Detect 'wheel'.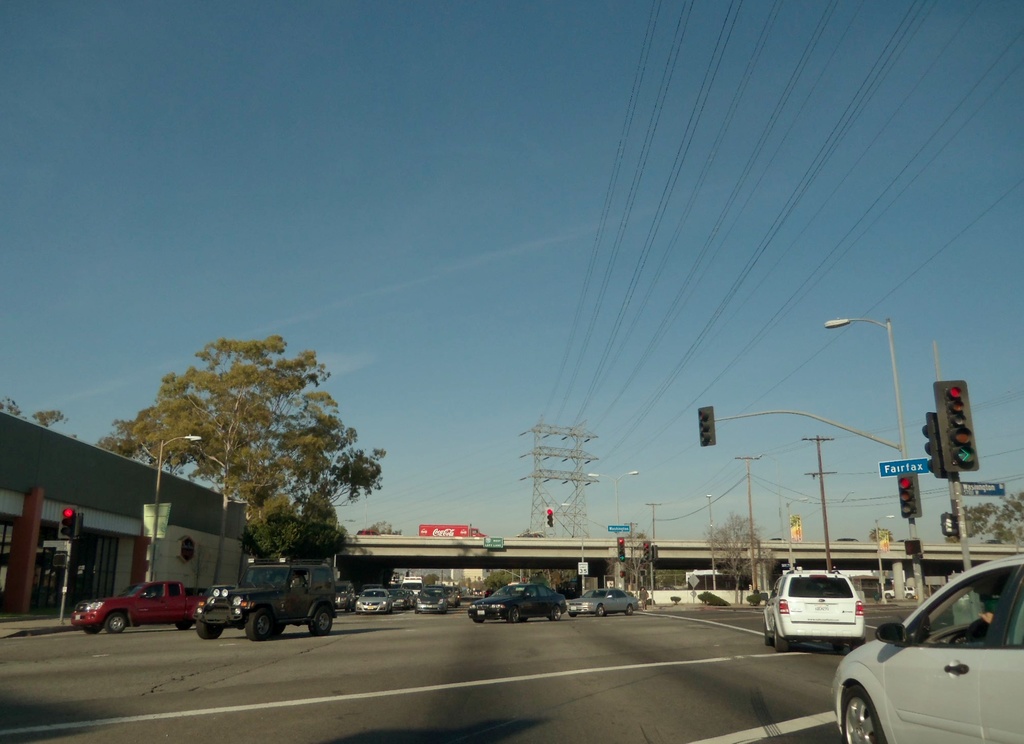
Detected at {"x1": 838, "y1": 686, "x2": 884, "y2": 743}.
